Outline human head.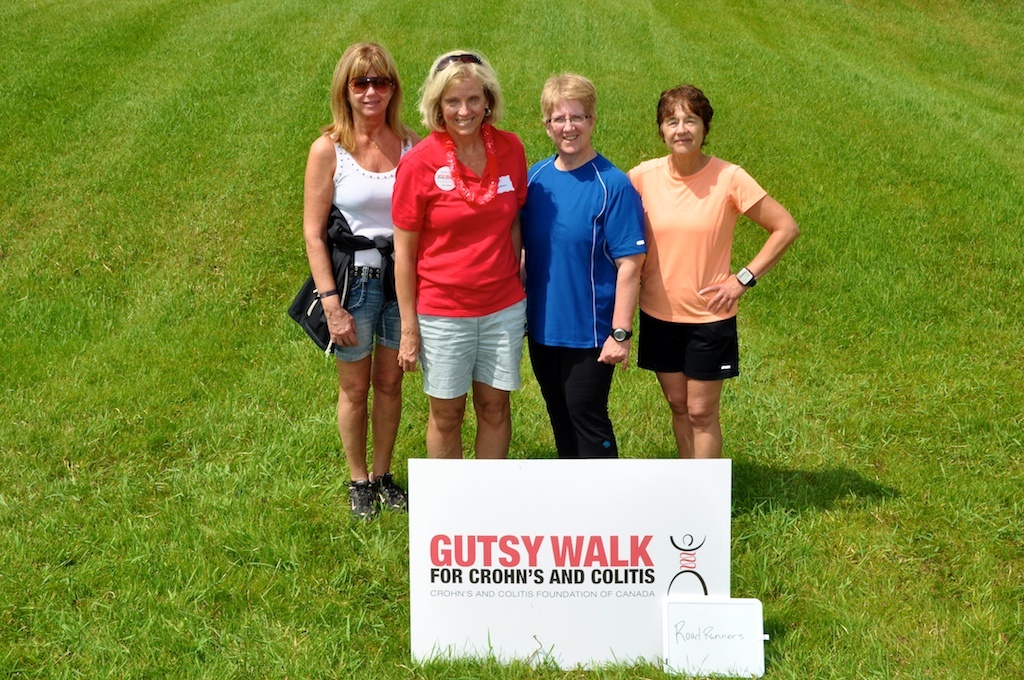
Outline: x1=658 y1=84 x2=714 y2=155.
